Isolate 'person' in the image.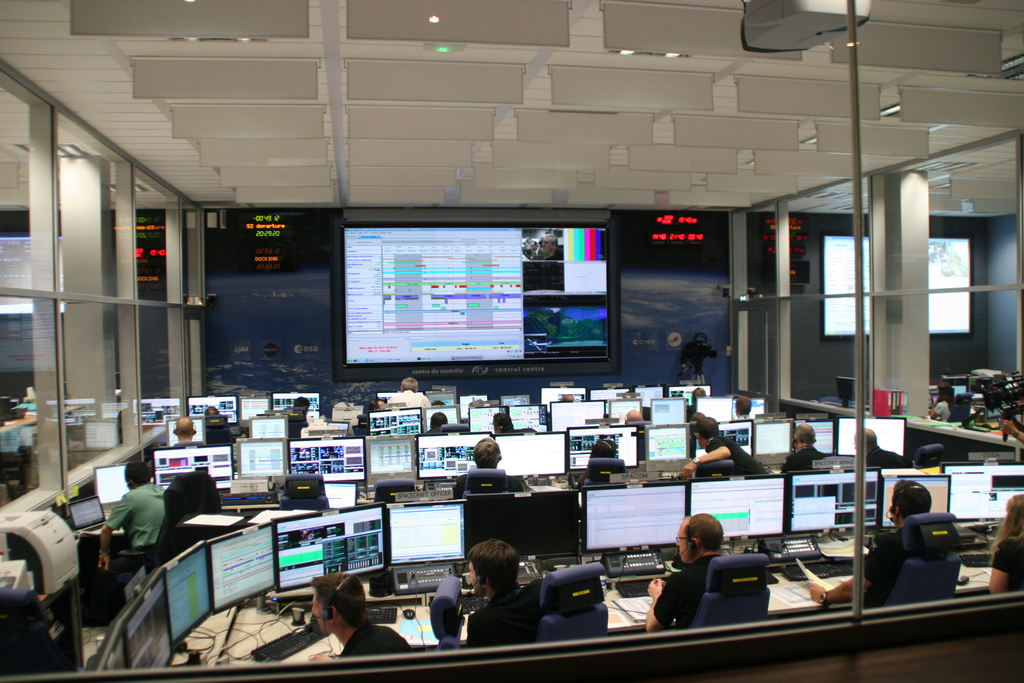
Isolated region: x1=625, y1=407, x2=643, y2=425.
